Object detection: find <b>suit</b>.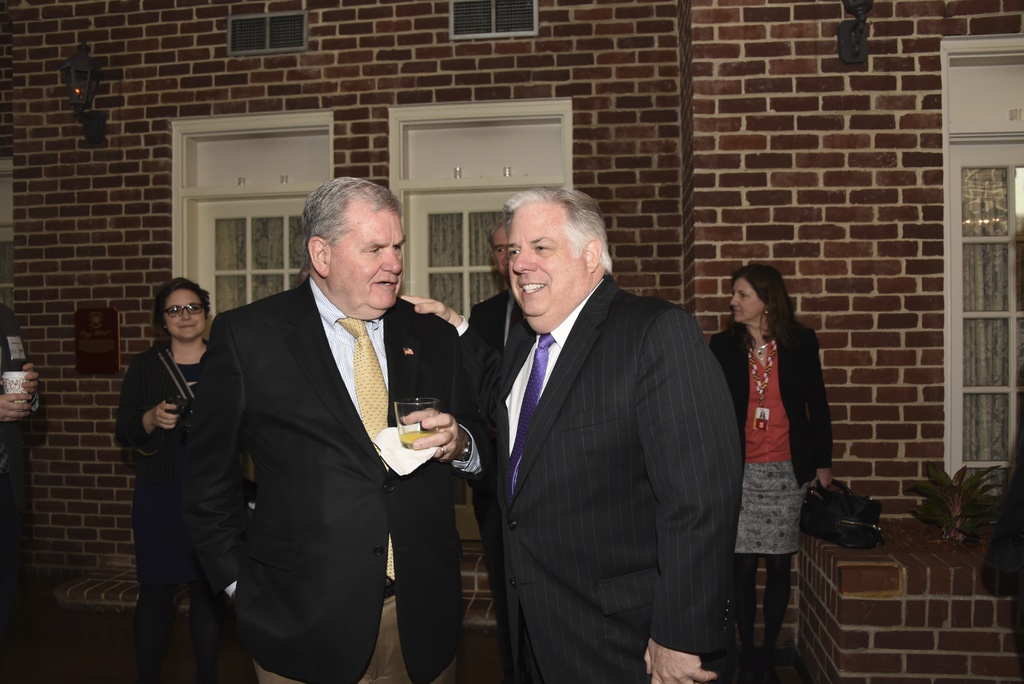
483 234 766 669.
